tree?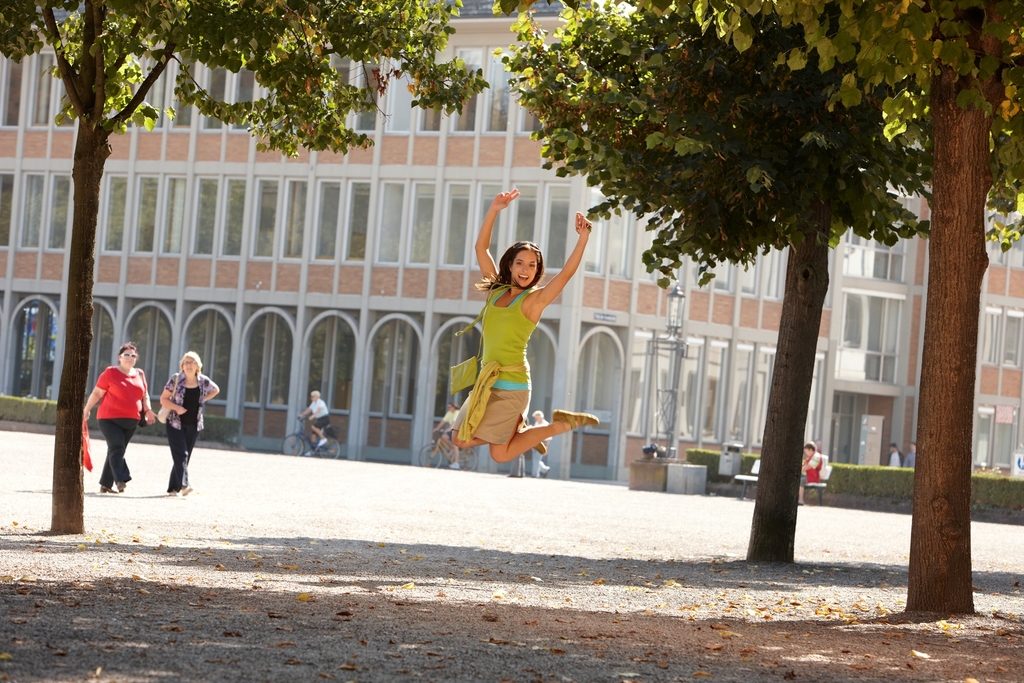
(x1=496, y1=0, x2=946, y2=562)
